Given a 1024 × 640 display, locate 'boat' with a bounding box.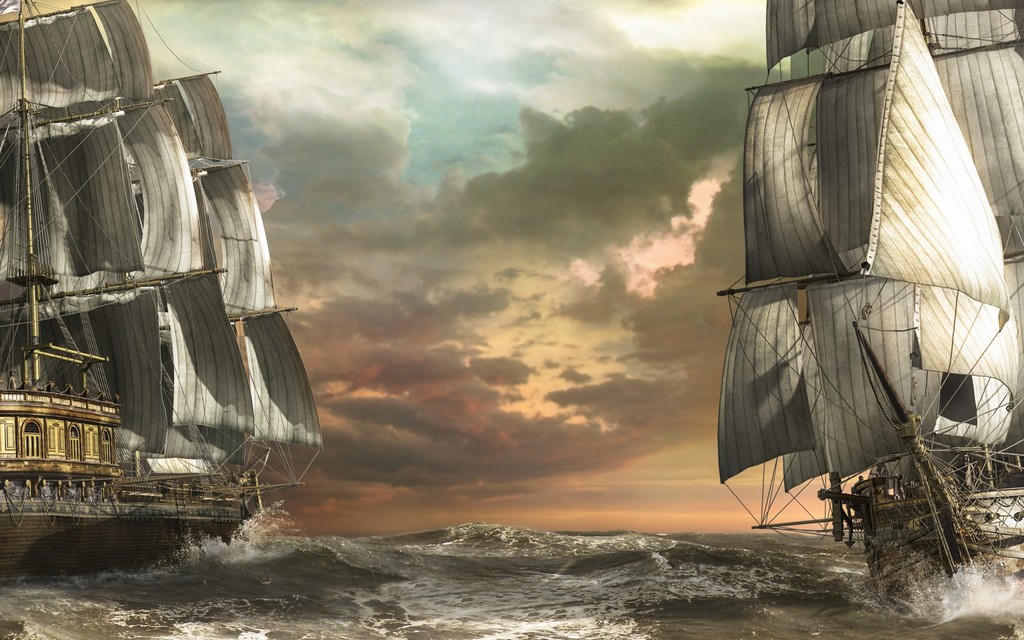
Located: pyautogui.locateOnScreen(0, 0, 326, 581).
